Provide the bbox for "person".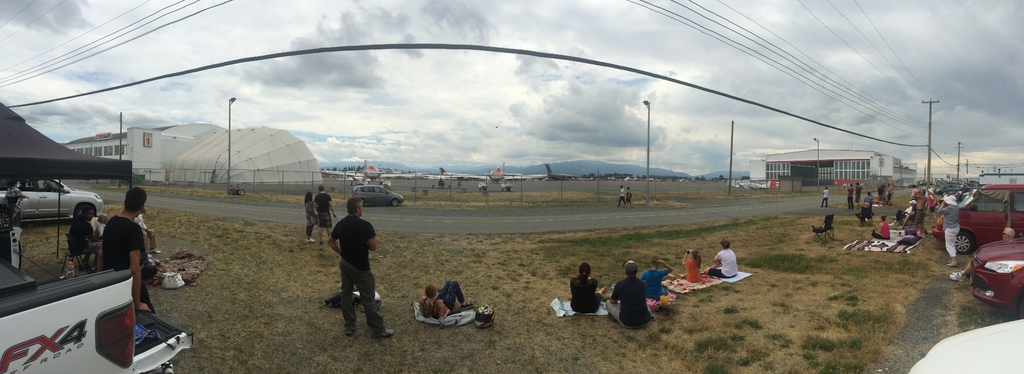
x1=934, y1=195, x2=961, y2=270.
